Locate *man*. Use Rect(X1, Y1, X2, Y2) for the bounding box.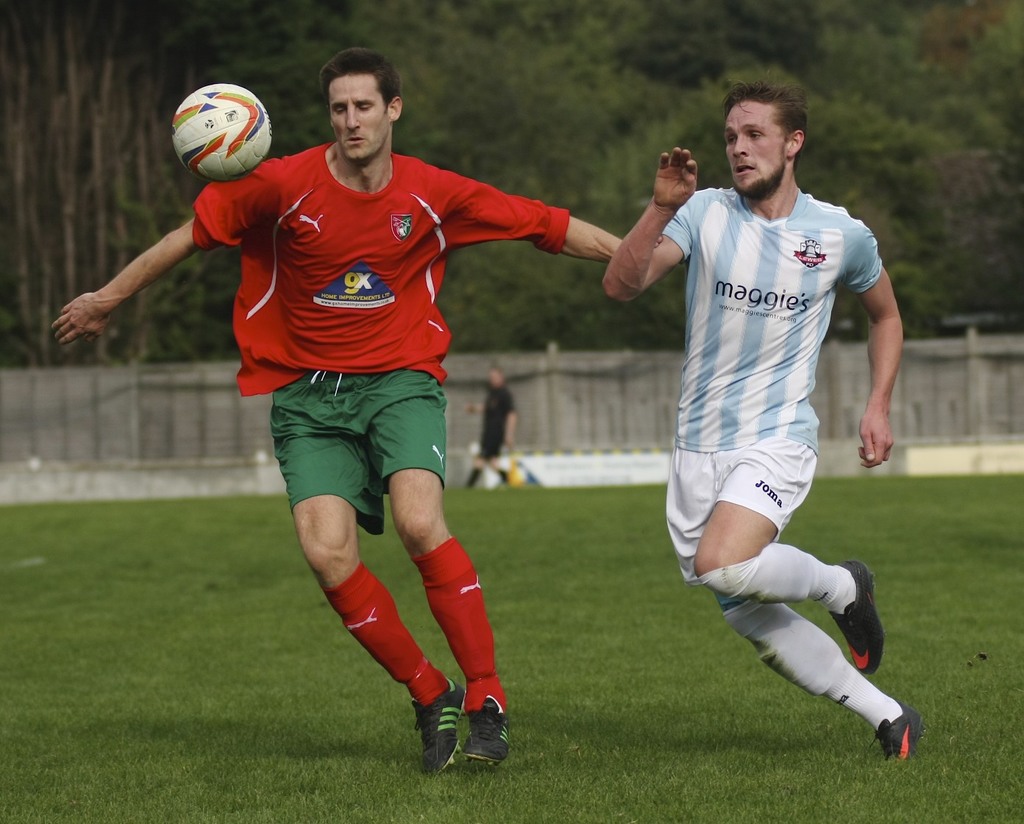
Rect(623, 71, 914, 778).
